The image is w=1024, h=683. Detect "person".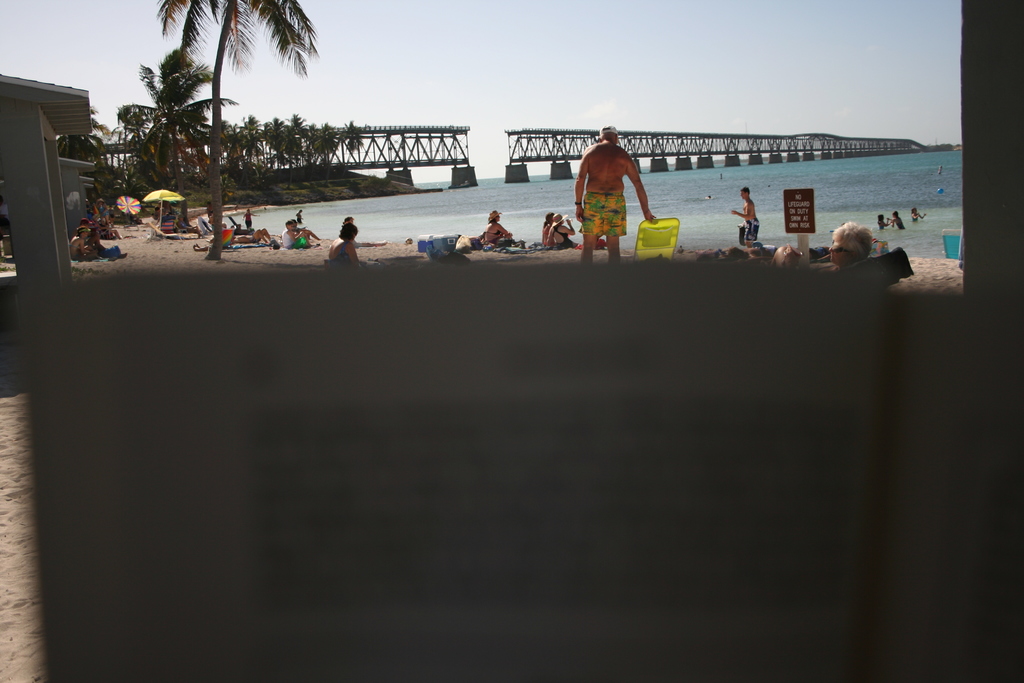
Detection: 160/213/177/240.
